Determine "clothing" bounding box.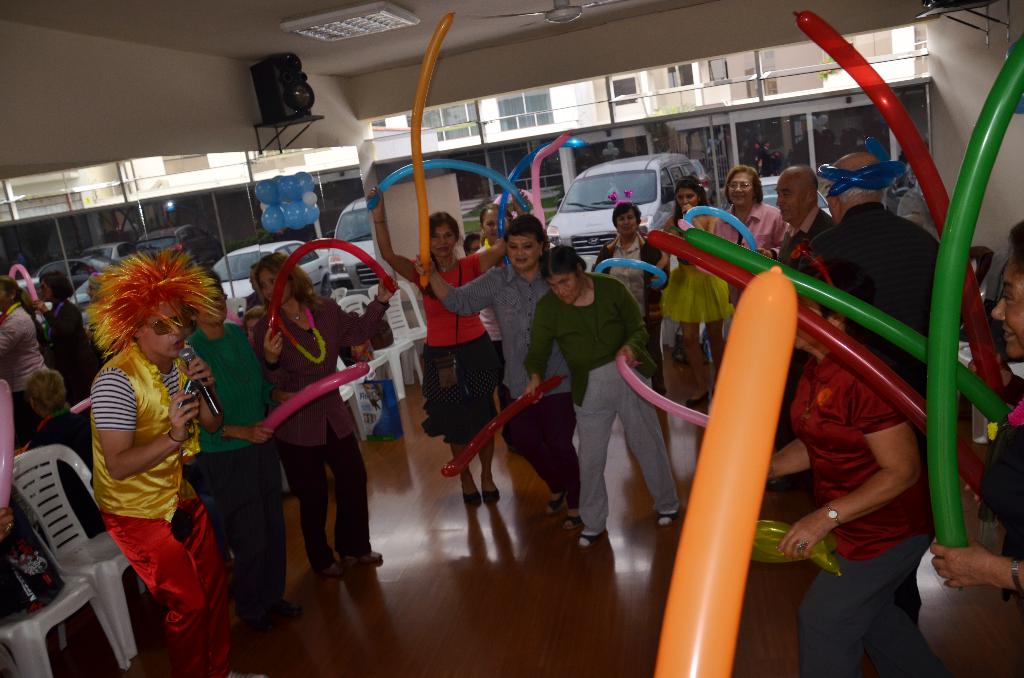
Determined: l=783, t=343, r=941, b=677.
